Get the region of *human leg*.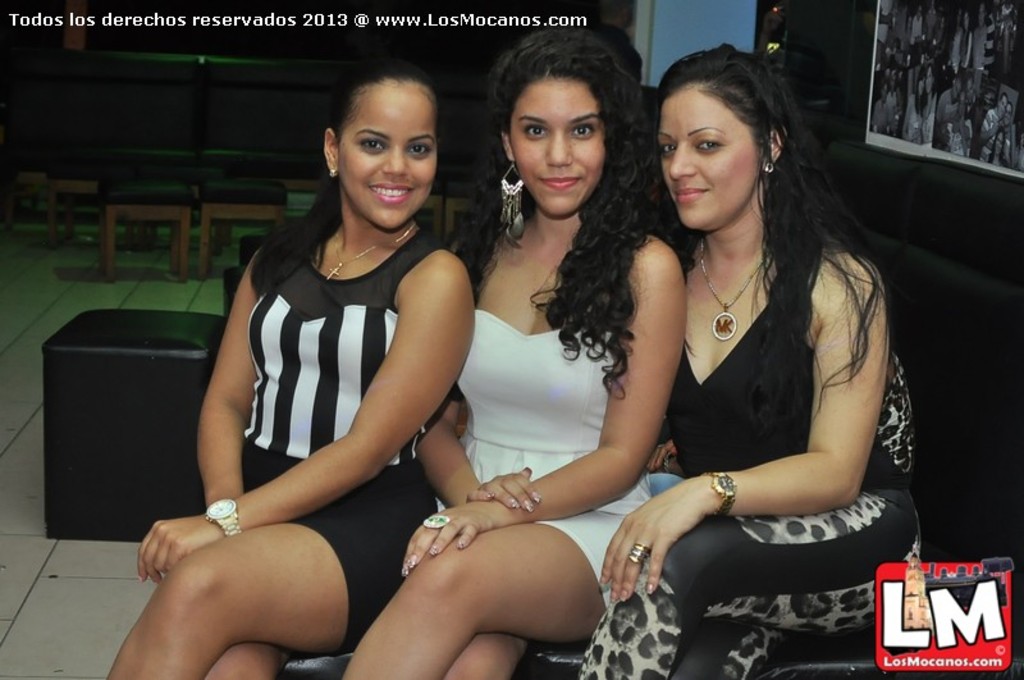
box=[668, 627, 792, 679].
